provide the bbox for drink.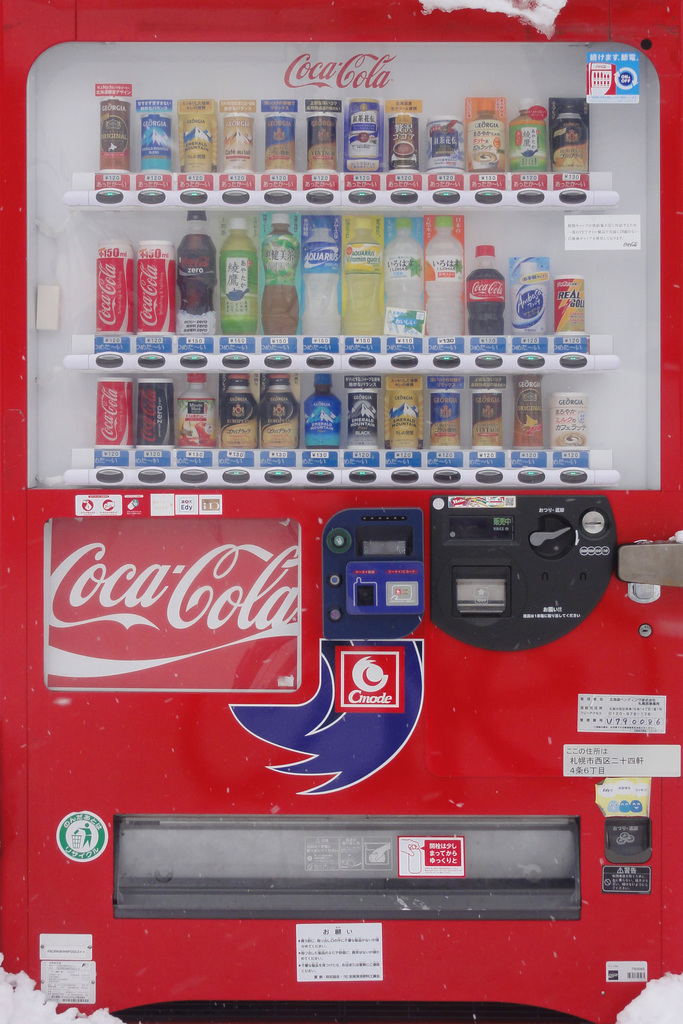
x1=259 y1=211 x2=299 y2=334.
